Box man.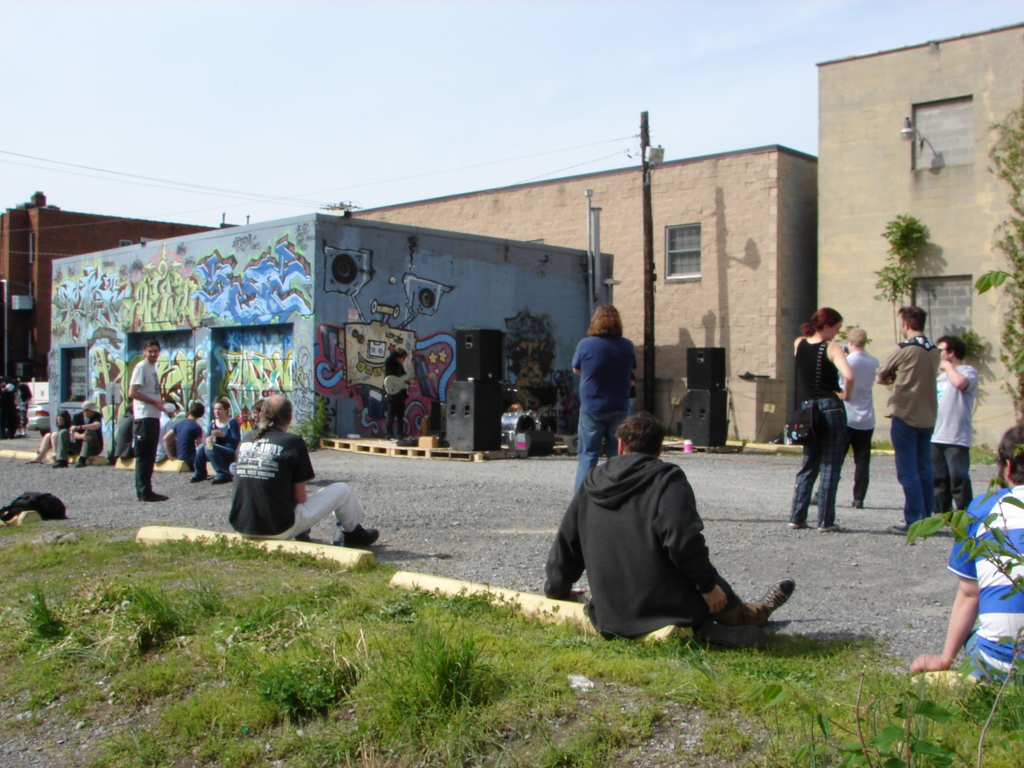
locate(908, 422, 1023, 696).
